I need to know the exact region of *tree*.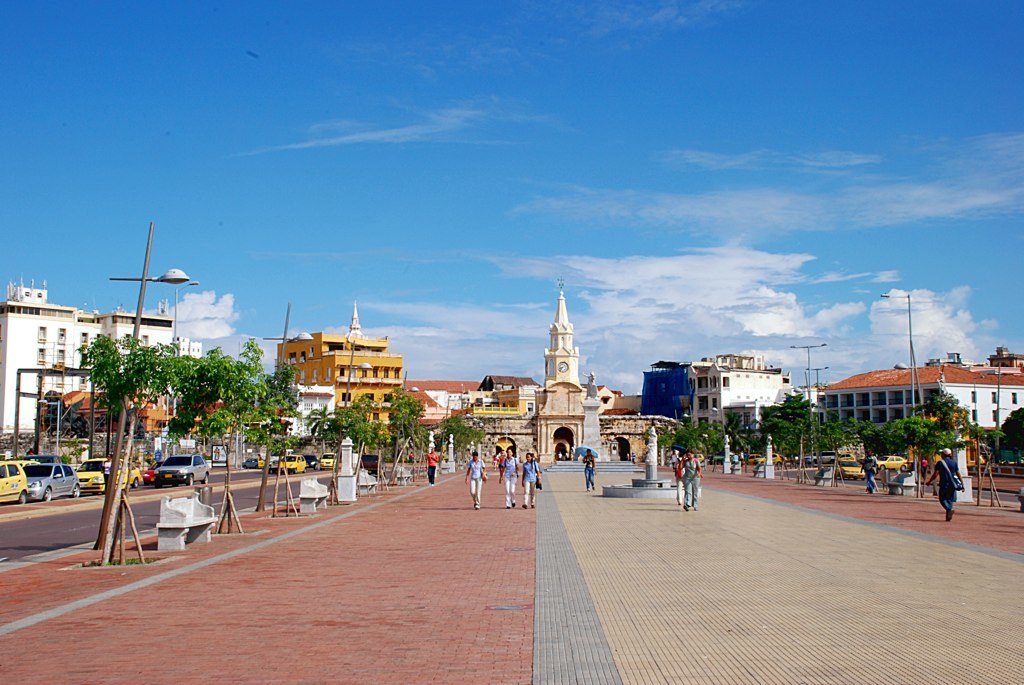
Region: (78, 335, 182, 446).
